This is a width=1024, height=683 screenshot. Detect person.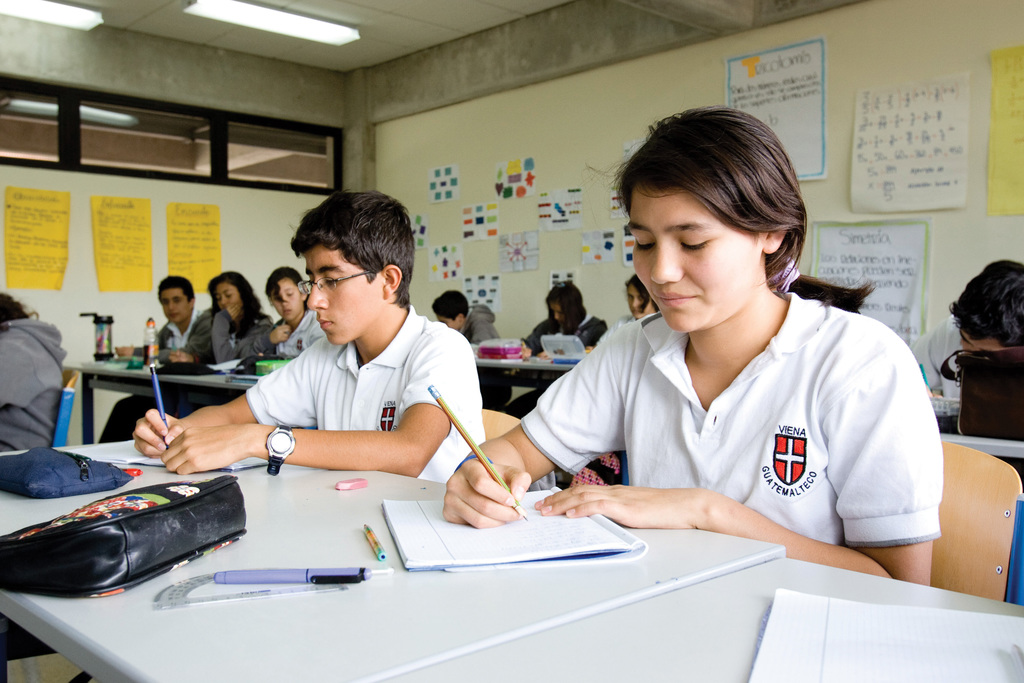
{"x1": 426, "y1": 283, "x2": 520, "y2": 414}.
